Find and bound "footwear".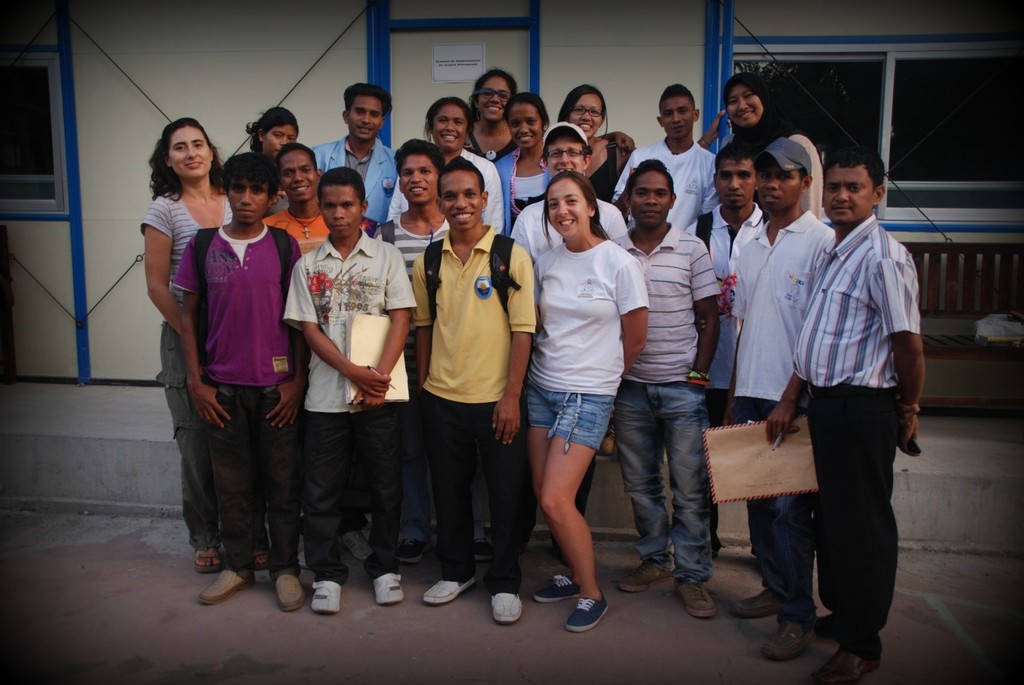
Bound: [left=195, top=551, right=227, bottom=571].
